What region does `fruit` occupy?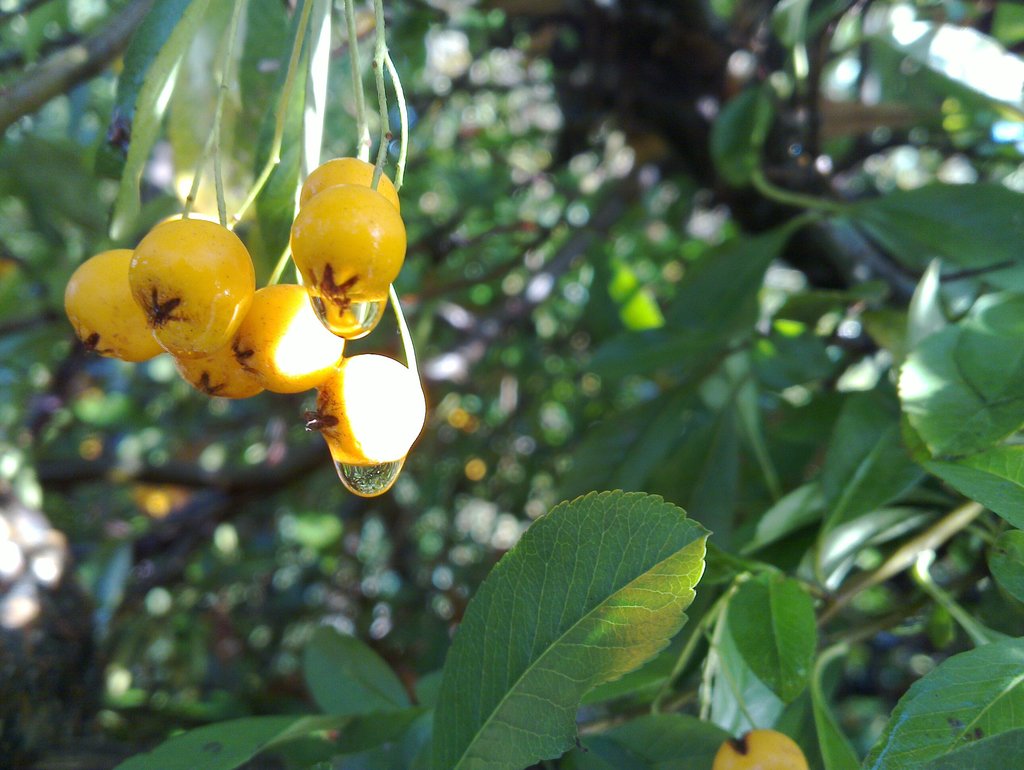
[290,188,423,342].
